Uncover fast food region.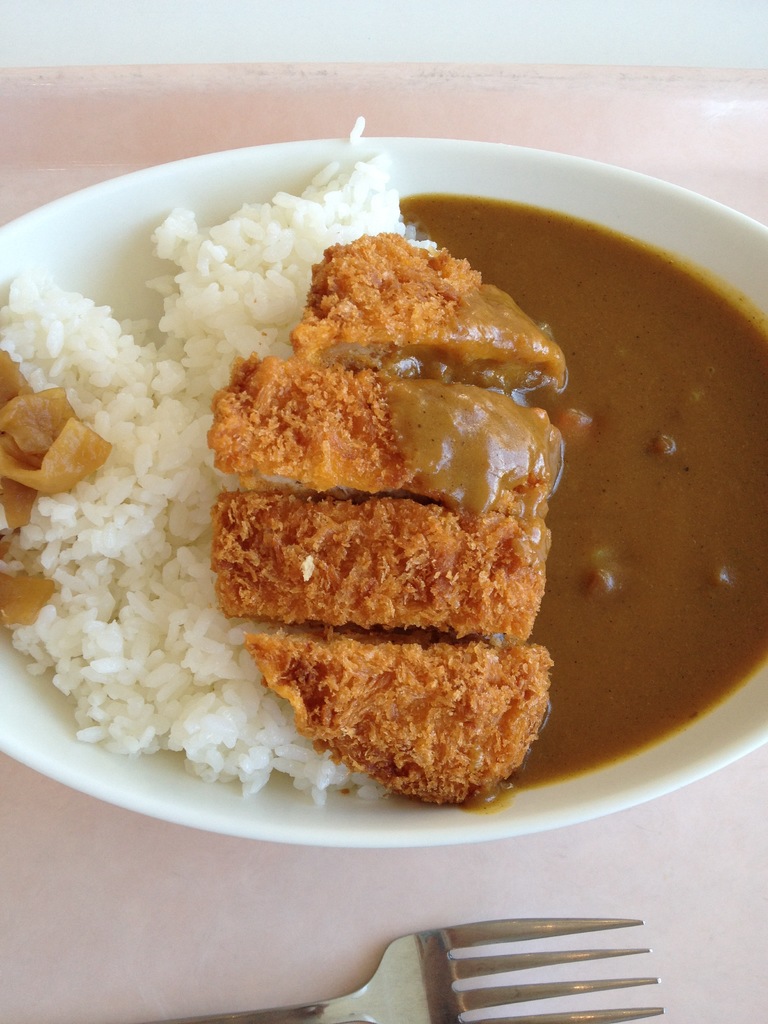
Uncovered: x1=293, y1=255, x2=542, y2=369.
